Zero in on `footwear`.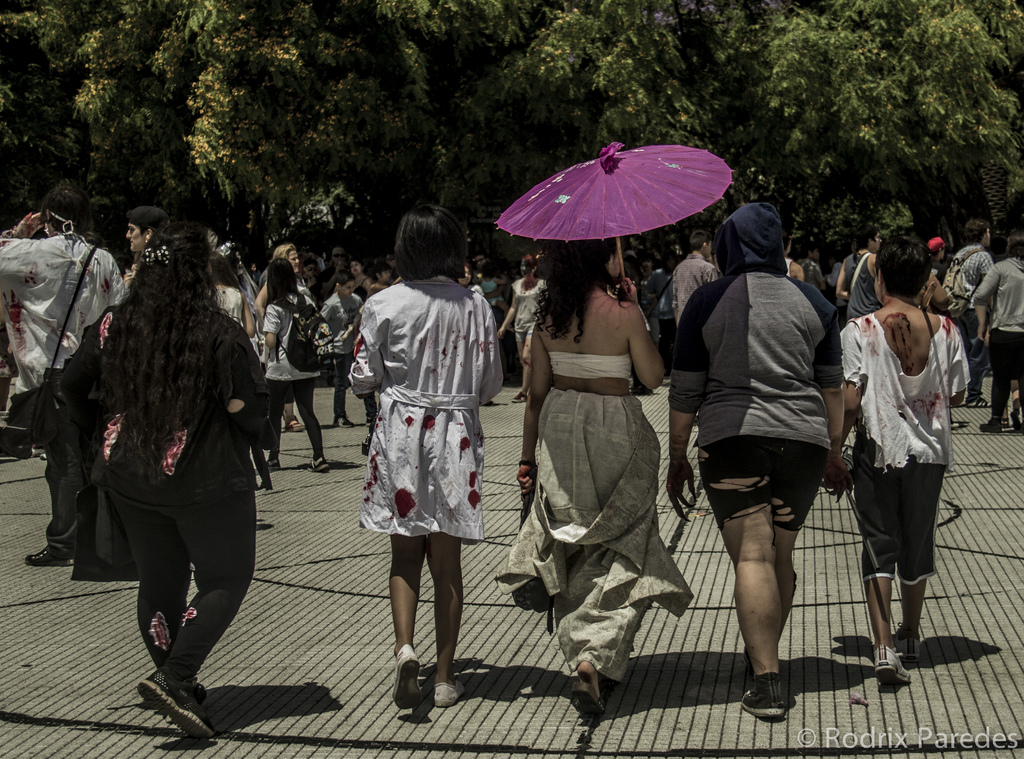
Zeroed in: <bbox>283, 416, 305, 431</bbox>.
